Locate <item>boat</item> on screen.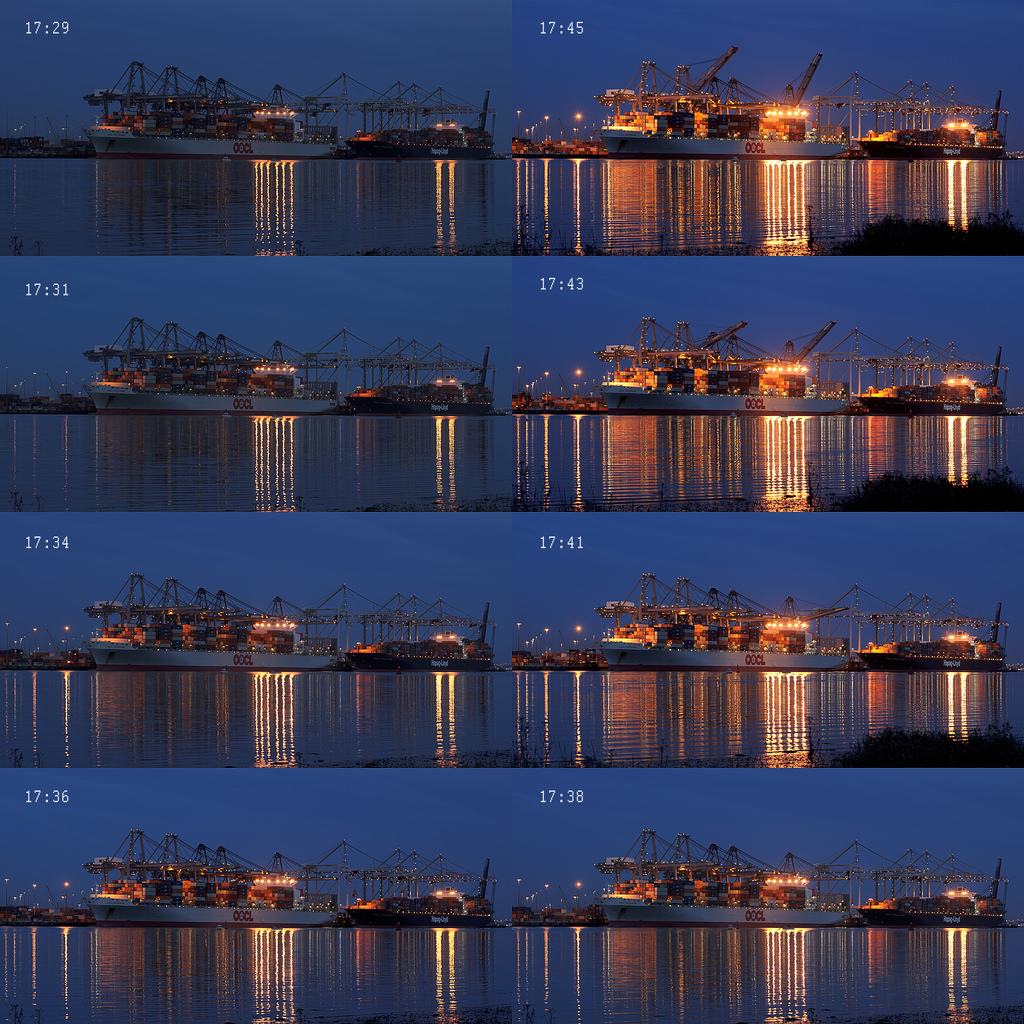
On screen at [598,319,851,419].
